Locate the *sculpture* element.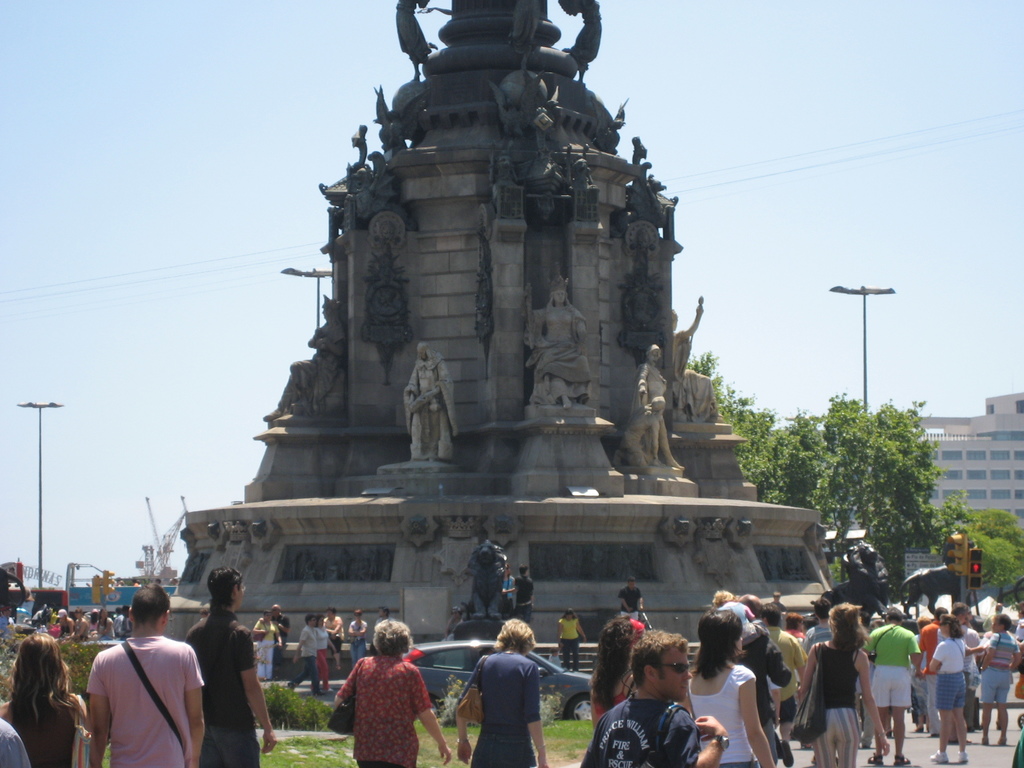
Element bbox: x1=671 y1=291 x2=724 y2=413.
